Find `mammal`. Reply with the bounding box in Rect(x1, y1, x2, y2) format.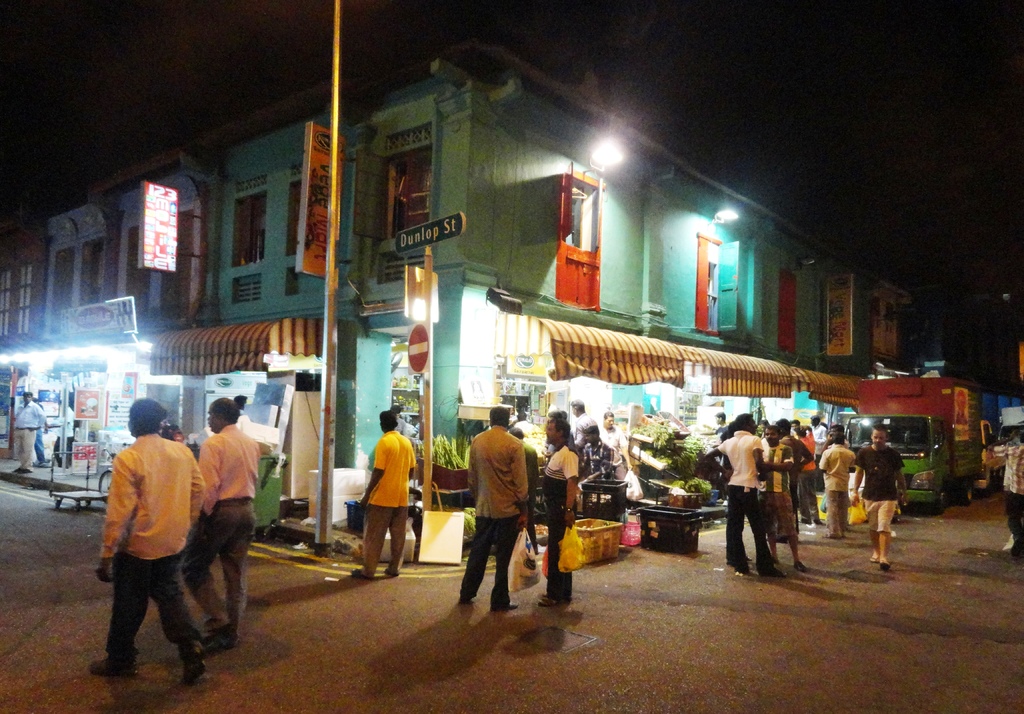
Rect(575, 419, 616, 524).
